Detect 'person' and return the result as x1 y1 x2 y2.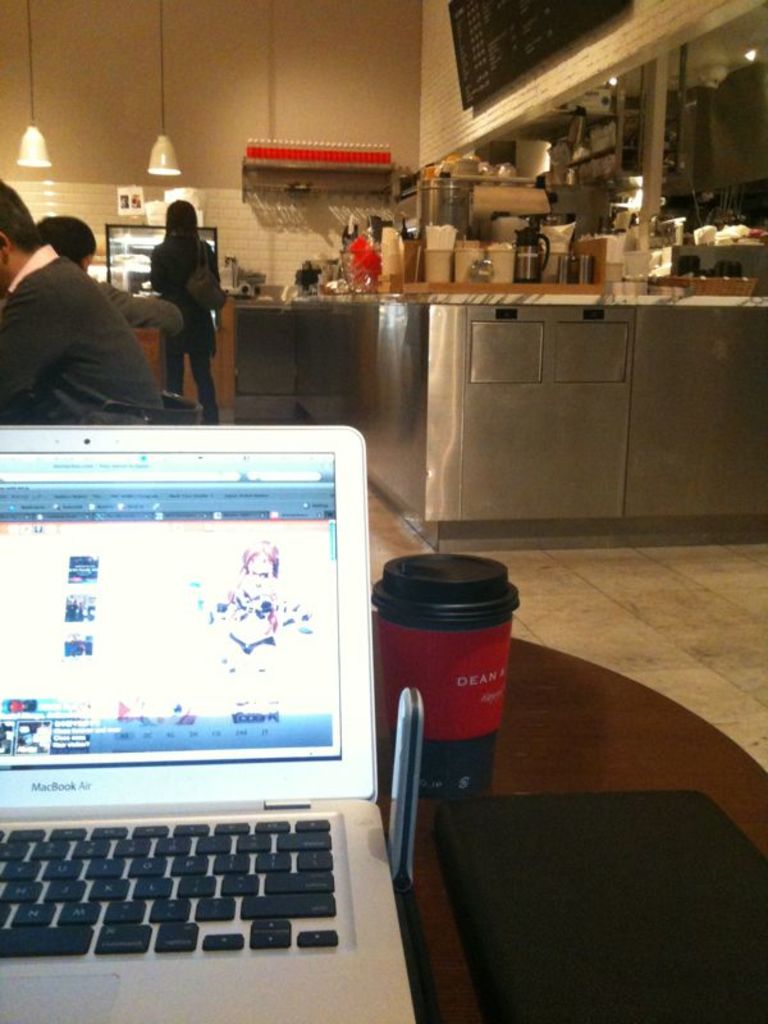
36 219 180 339.
